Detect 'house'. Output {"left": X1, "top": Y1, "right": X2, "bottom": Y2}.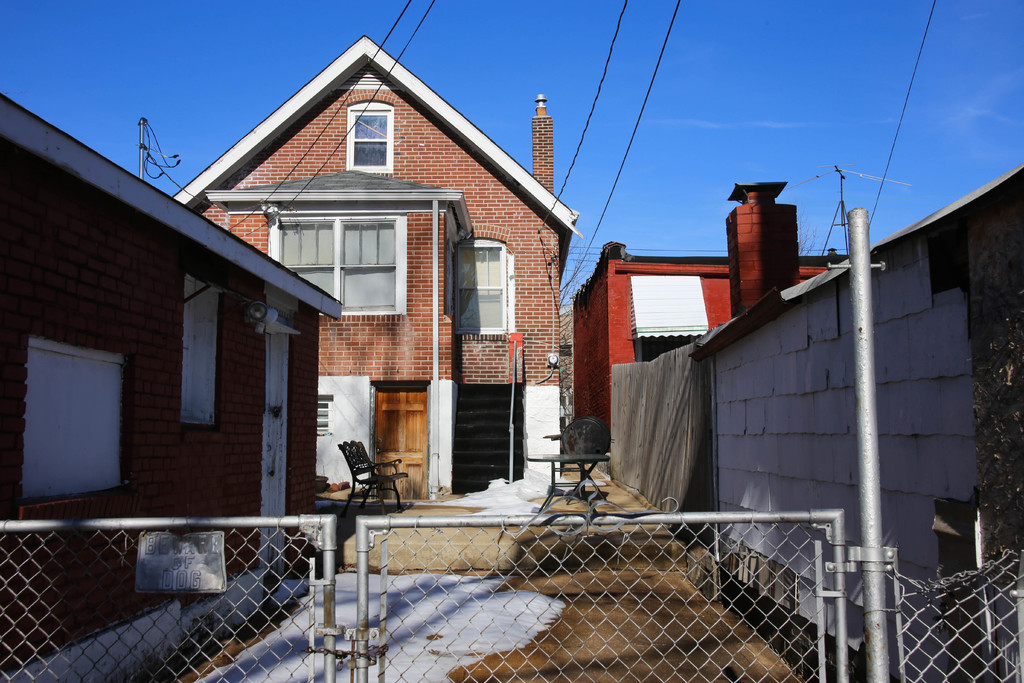
{"left": 690, "top": 178, "right": 1023, "bottom": 682}.
